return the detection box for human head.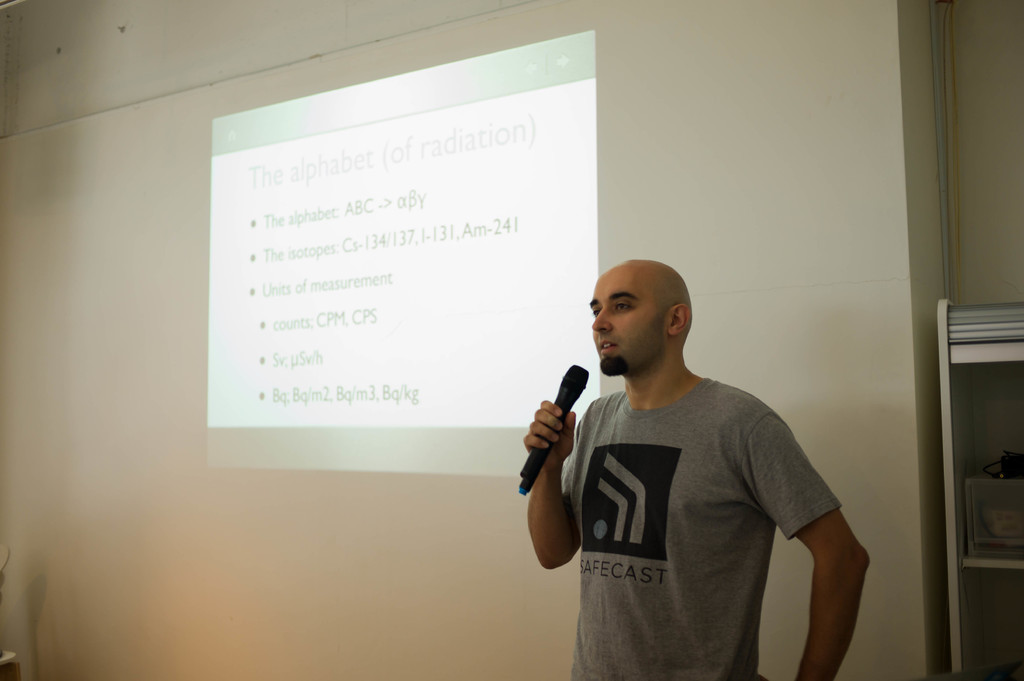
(x1=573, y1=250, x2=705, y2=386).
